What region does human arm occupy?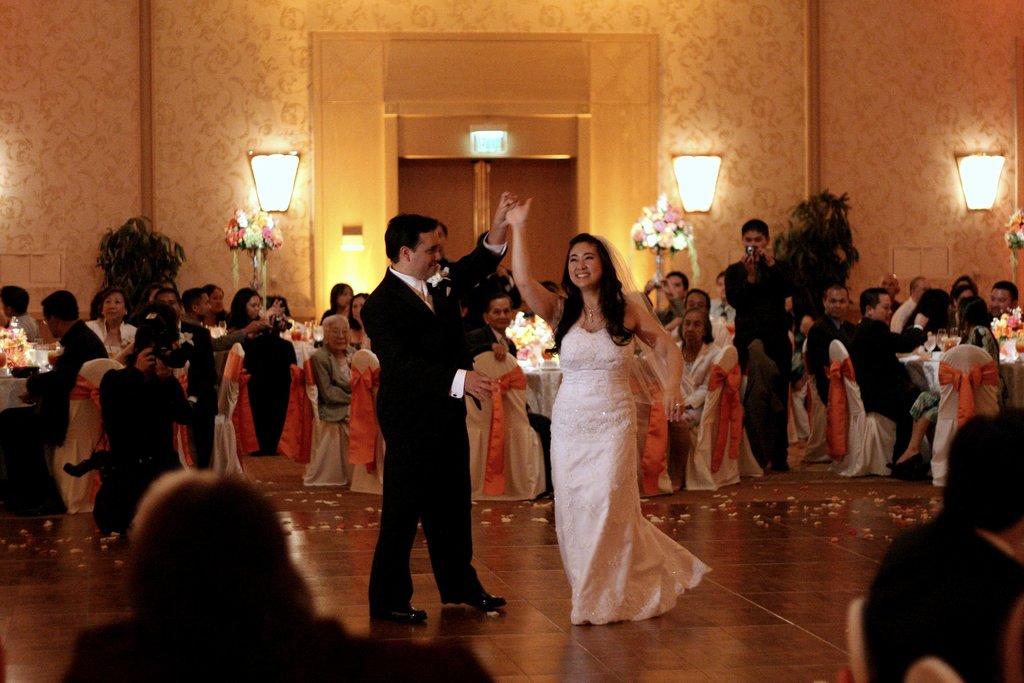
{"x1": 27, "y1": 346, "x2": 83, "y2": 405}.
